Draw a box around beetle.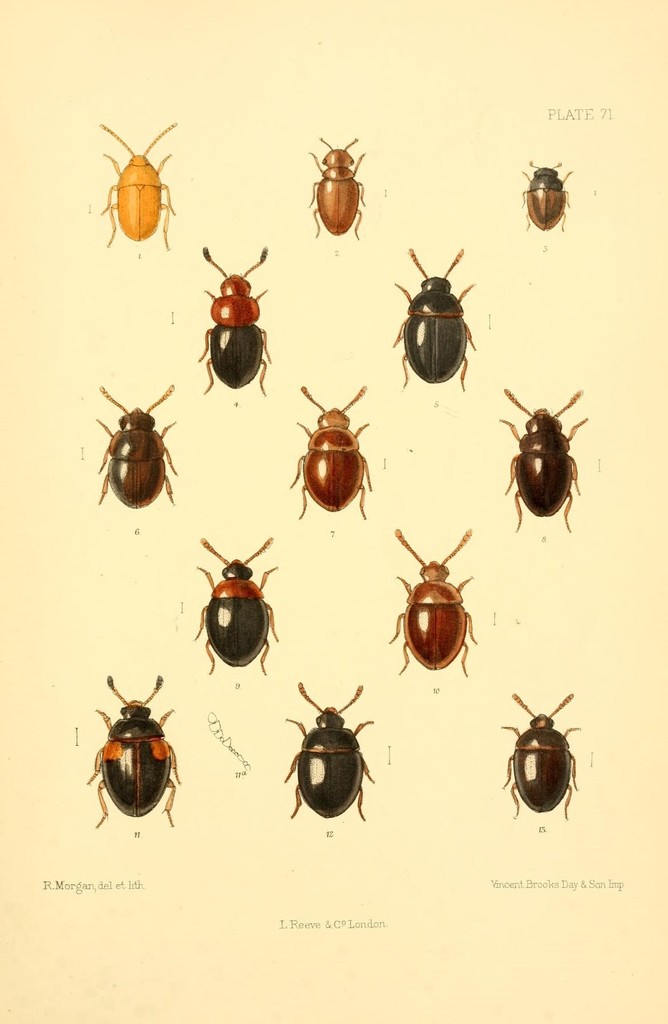
pyautogui.locateOnScreen(293, 381, 370, 521).
